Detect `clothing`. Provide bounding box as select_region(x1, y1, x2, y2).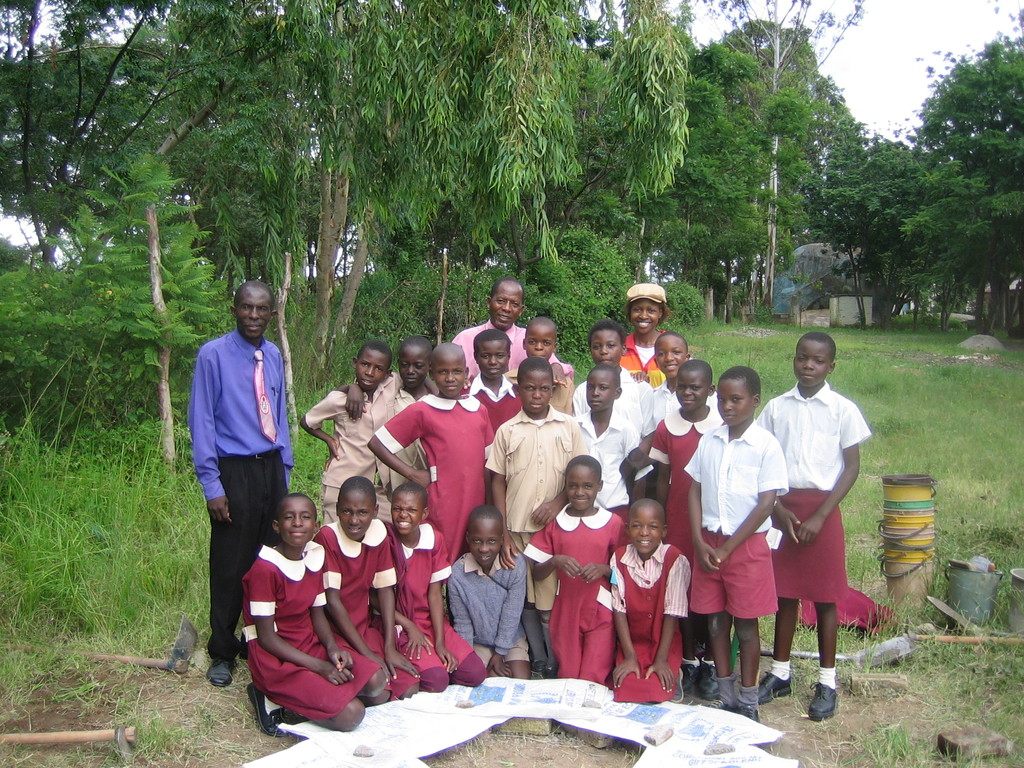
select_region(485, 401, 589, 611).
